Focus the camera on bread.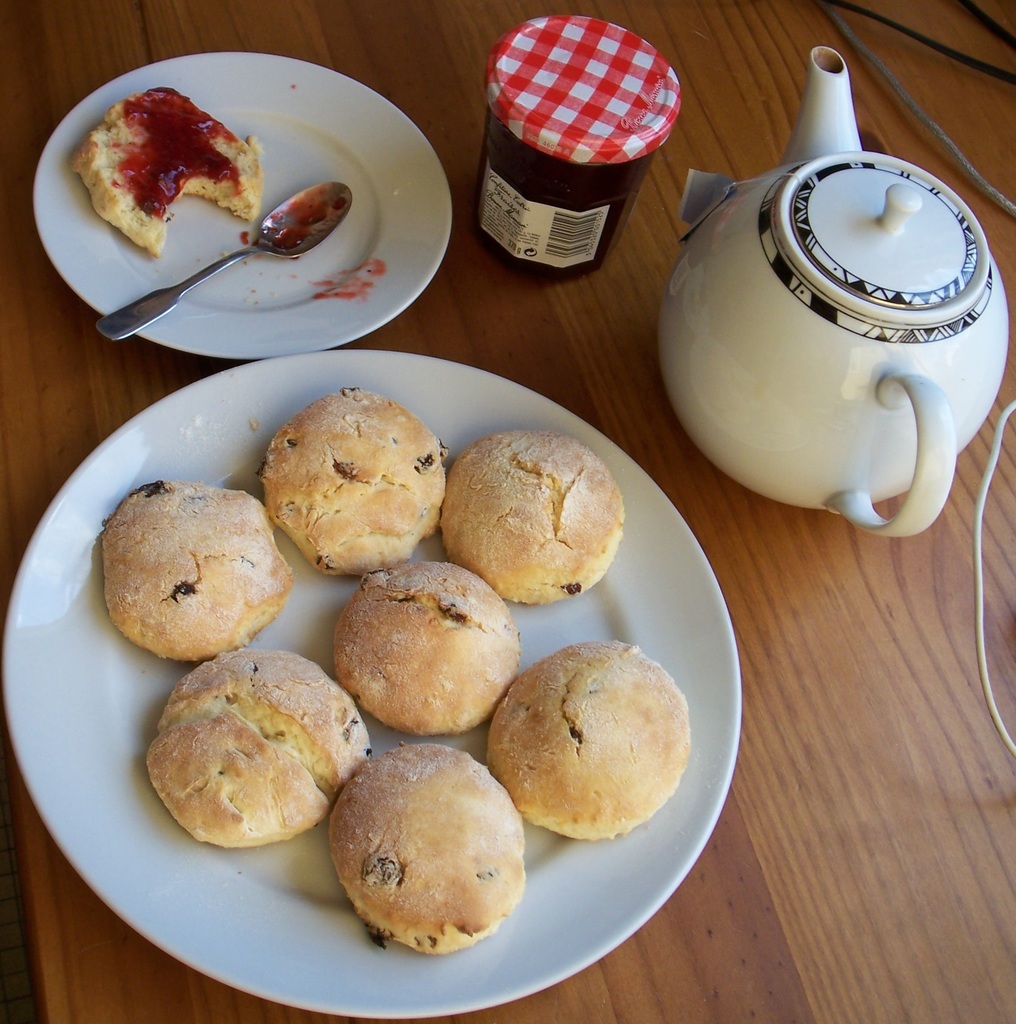
Focus region: locate(67, 94, 265, 255).
